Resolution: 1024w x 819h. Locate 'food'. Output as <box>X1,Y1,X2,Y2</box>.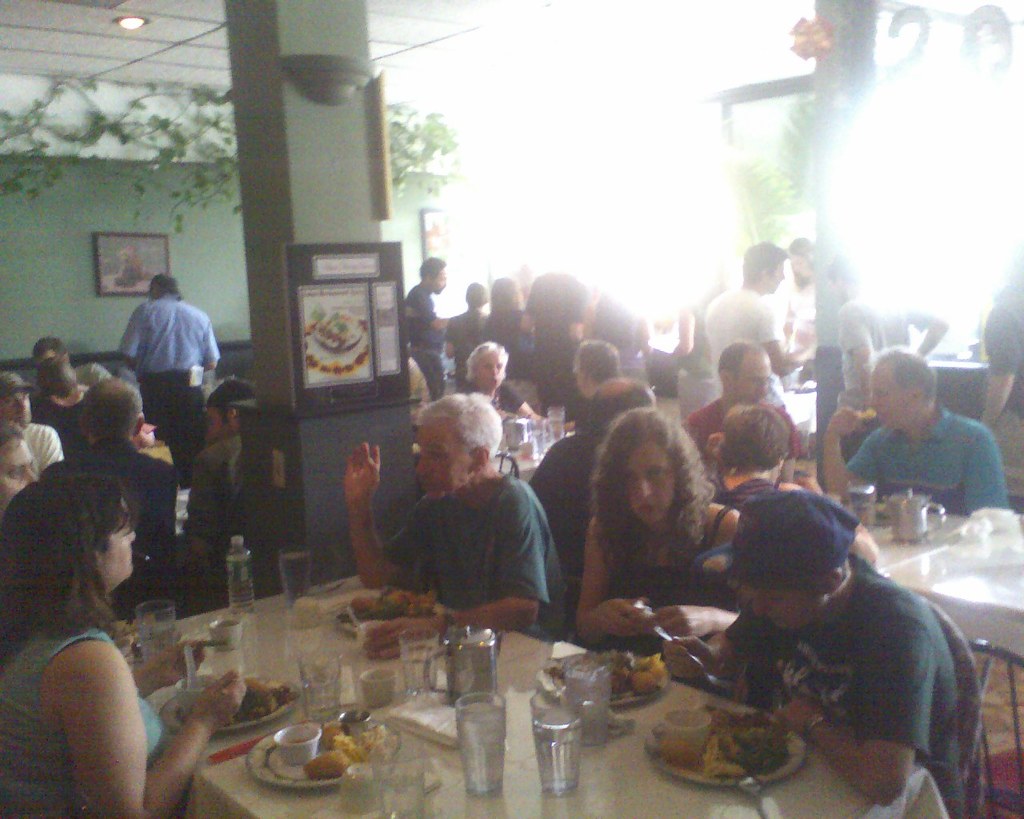
<box>856,409,878,421</box>.
